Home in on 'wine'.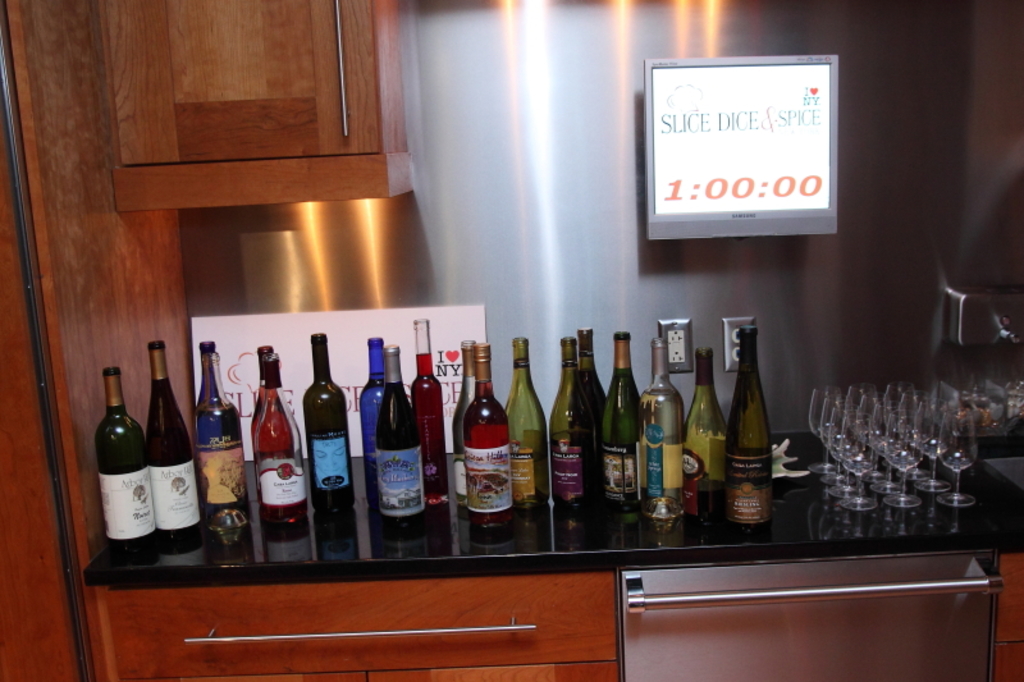
Homed in at 557:320:605:516.
